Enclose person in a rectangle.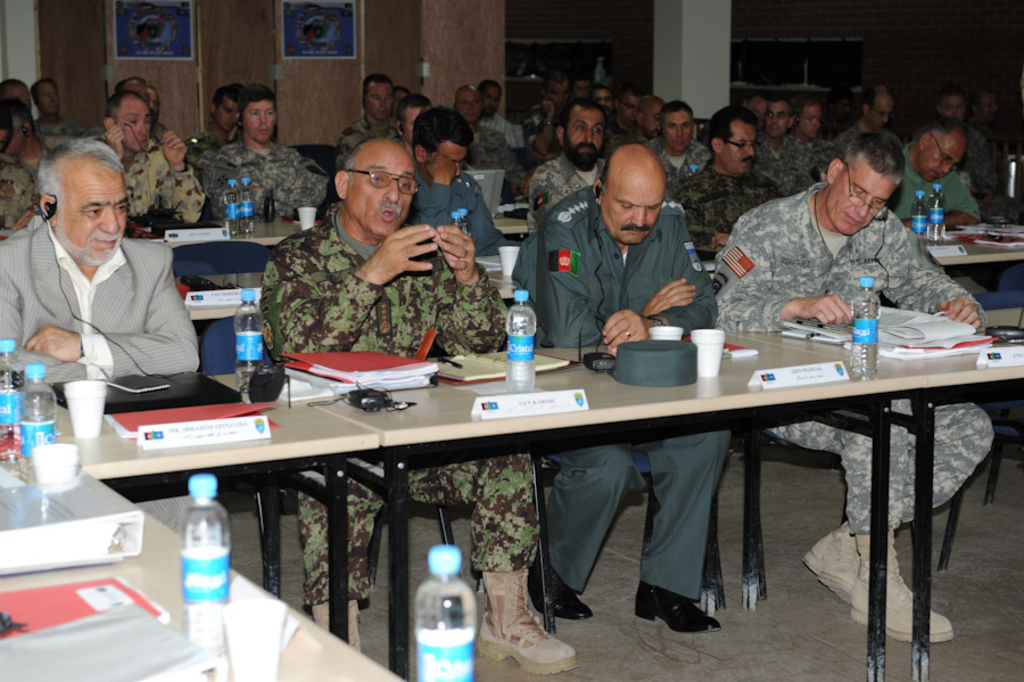
bbox(704, 129, 1001, 643).
